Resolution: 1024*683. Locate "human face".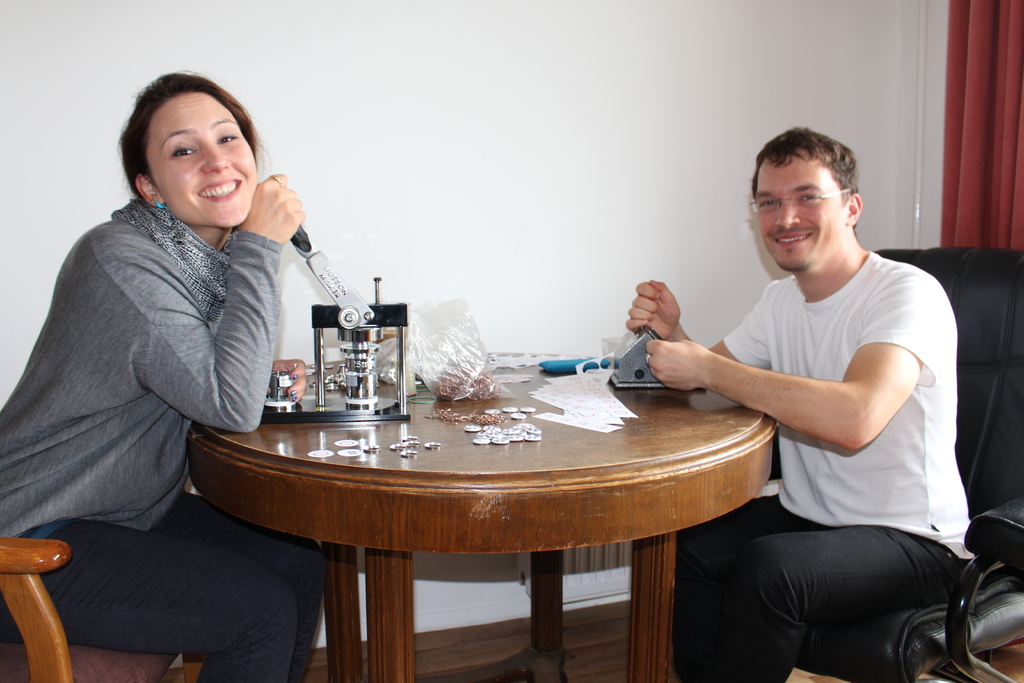
left=755, top=162, right=839, bottom=272.
